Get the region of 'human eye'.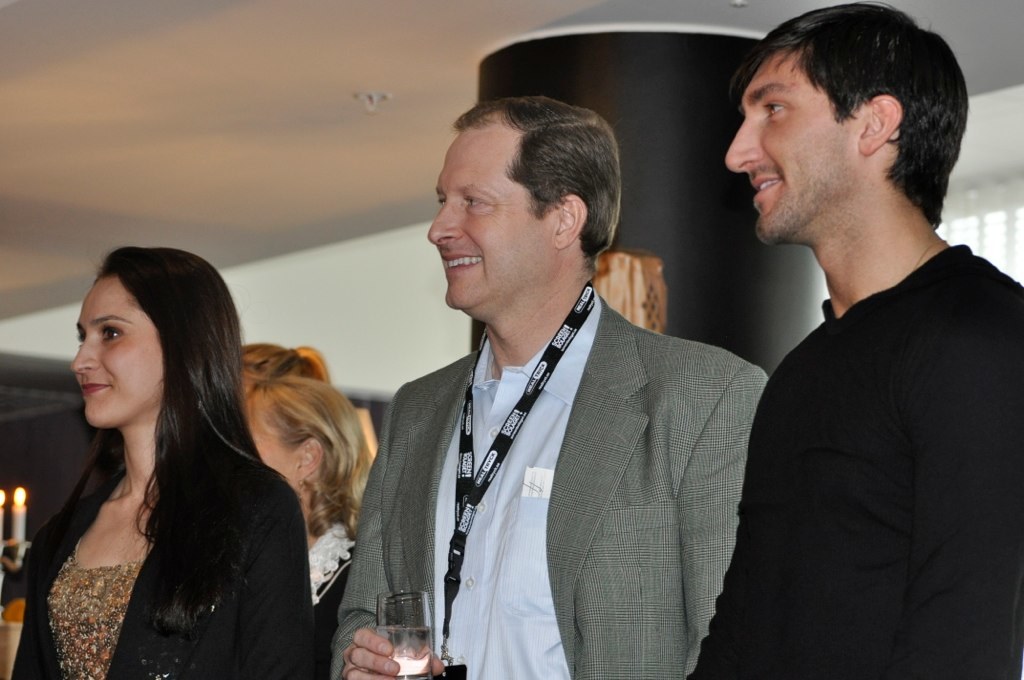
(464, 192, 490, 208).
